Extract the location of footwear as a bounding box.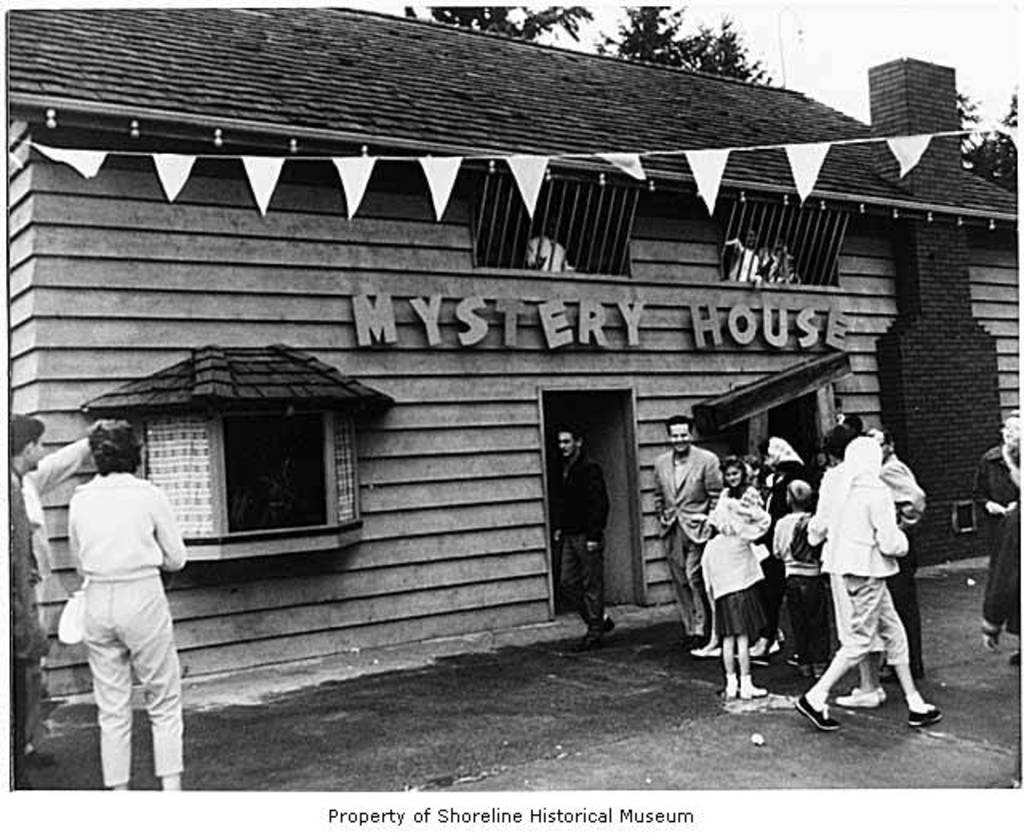
{"left": 794, "top": 694, "right": 840, "bottom": 733}.
